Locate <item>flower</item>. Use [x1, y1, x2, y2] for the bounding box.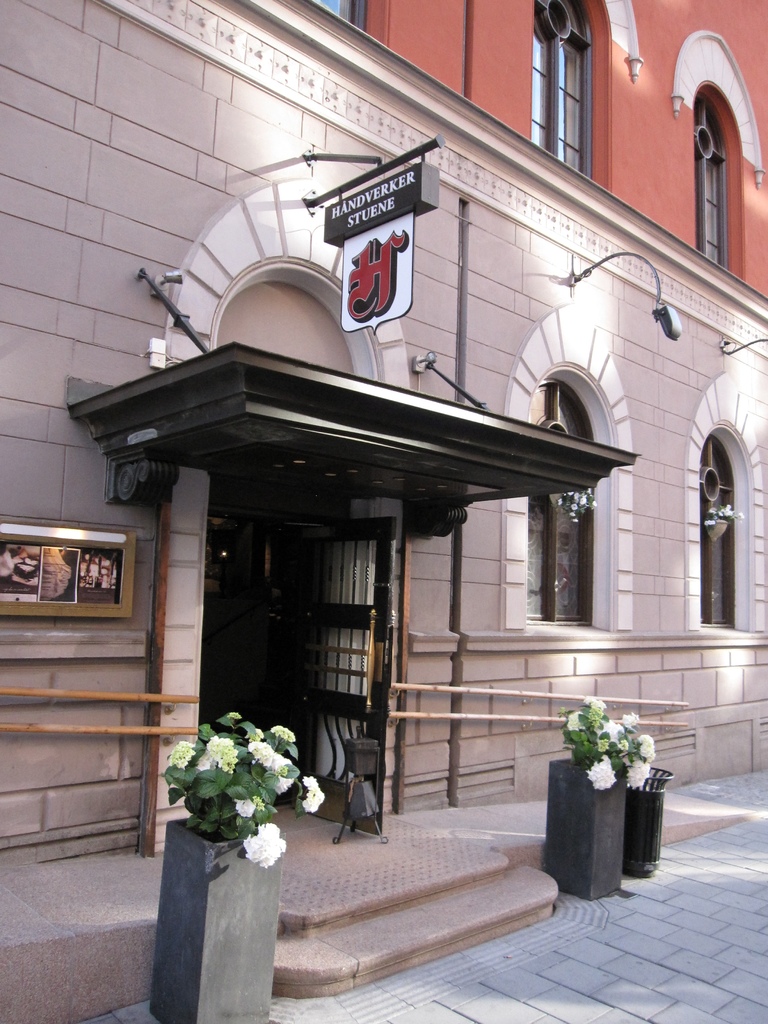
[569, 708, 589, 732].
